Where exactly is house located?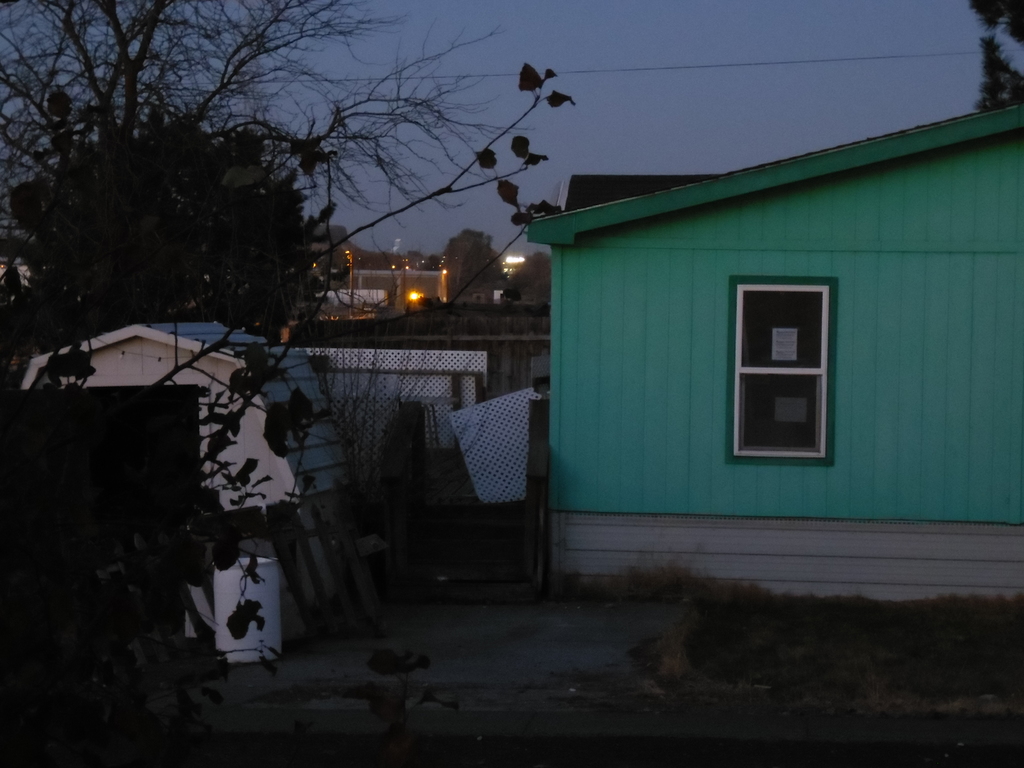
Its bounding box is l=488, t=48, r=1005, b=645.
